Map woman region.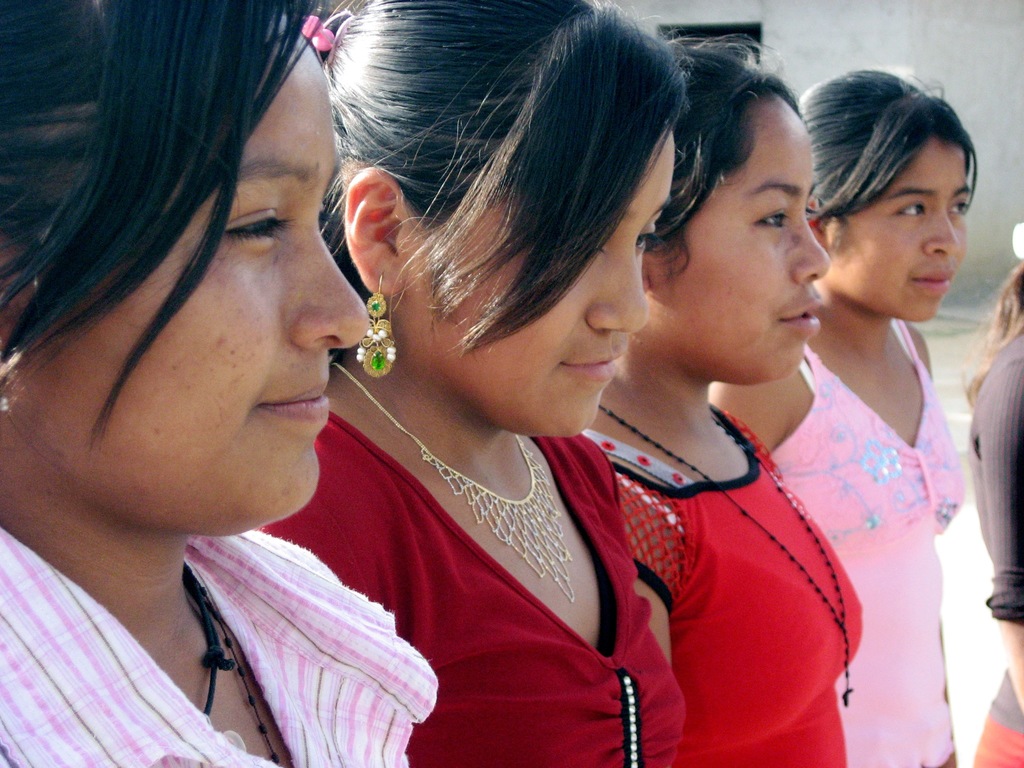
Mapped to l=706, t=65, r=978, b=767.
